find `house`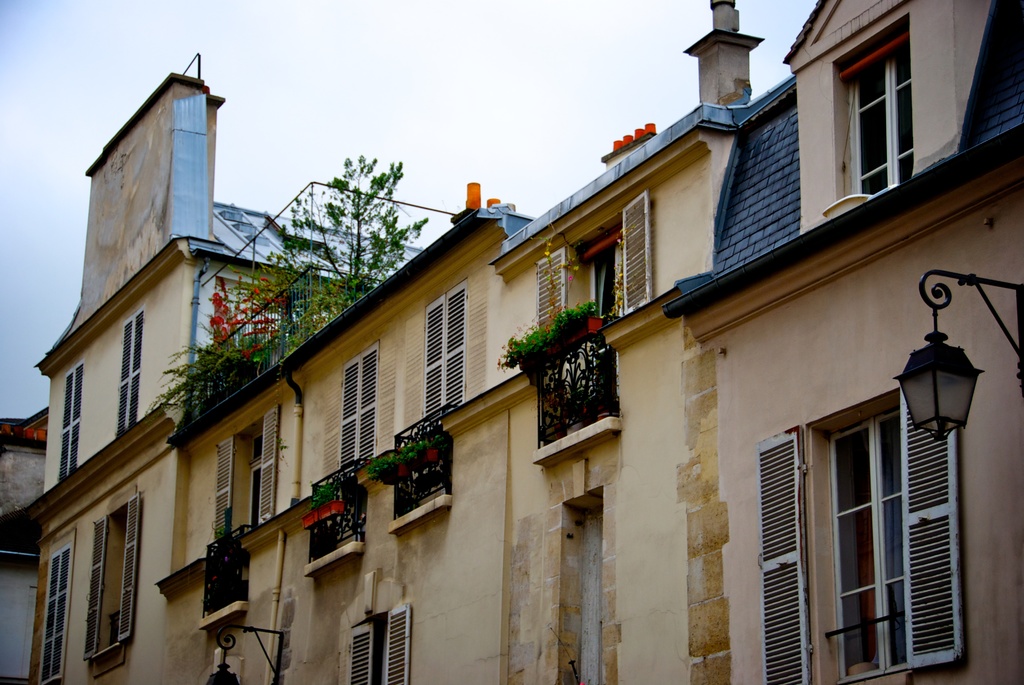
detection(164, 0, 776, 684)
